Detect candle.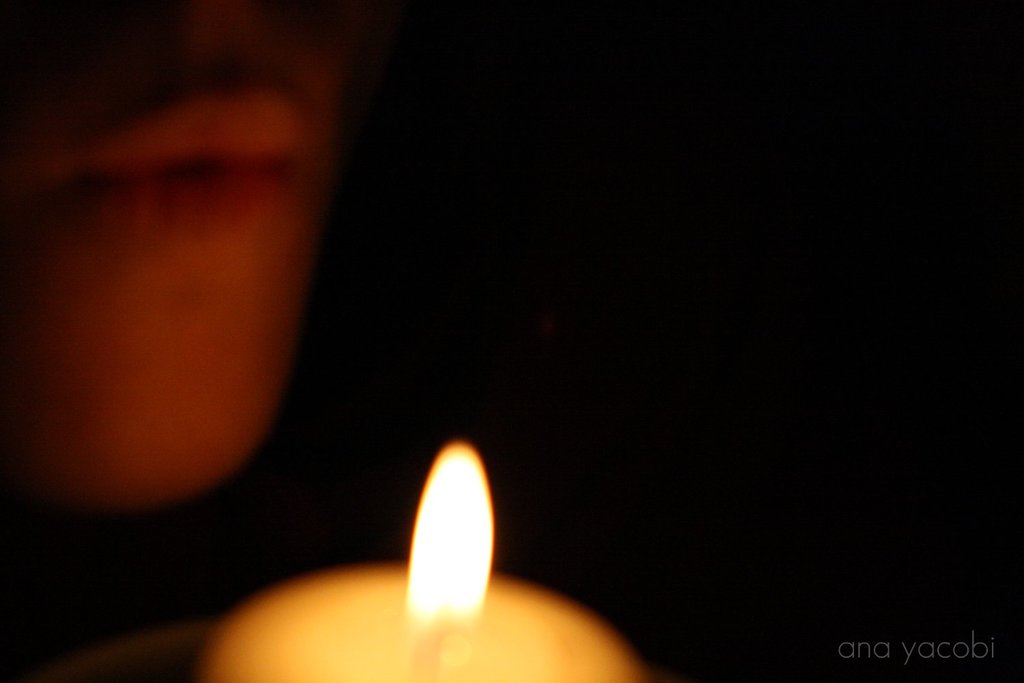
Detected at (left=198, top=438, right=651, bottom=681).
